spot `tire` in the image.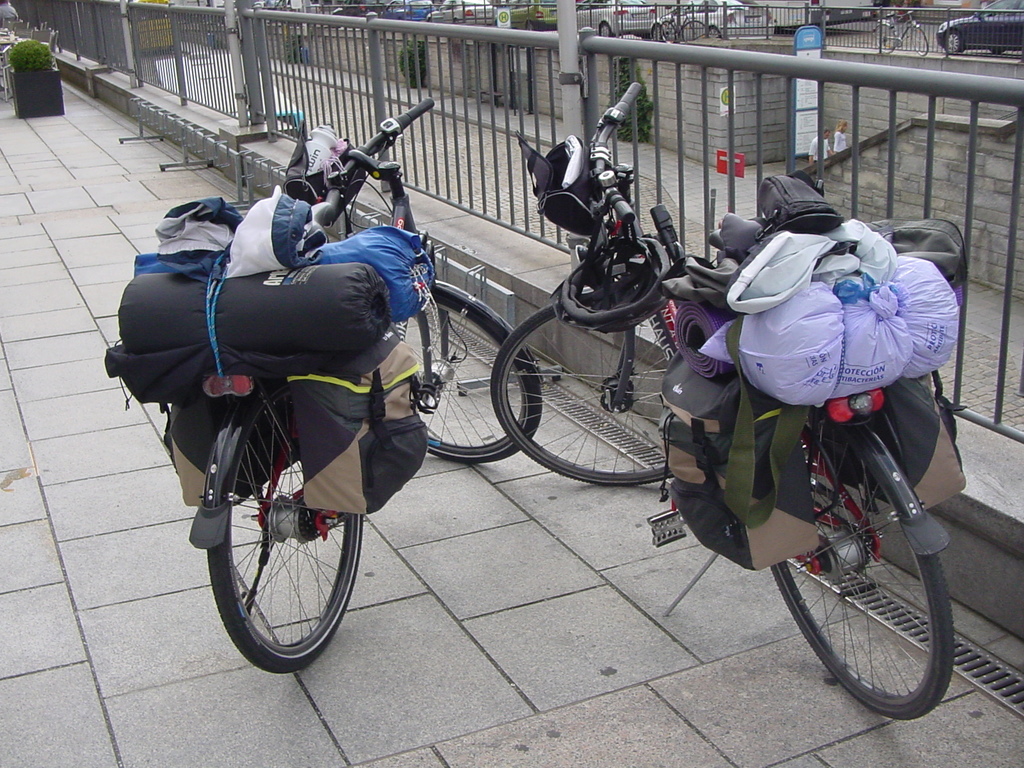
`tire` found at bbox=[490, 296, 676, 486].
